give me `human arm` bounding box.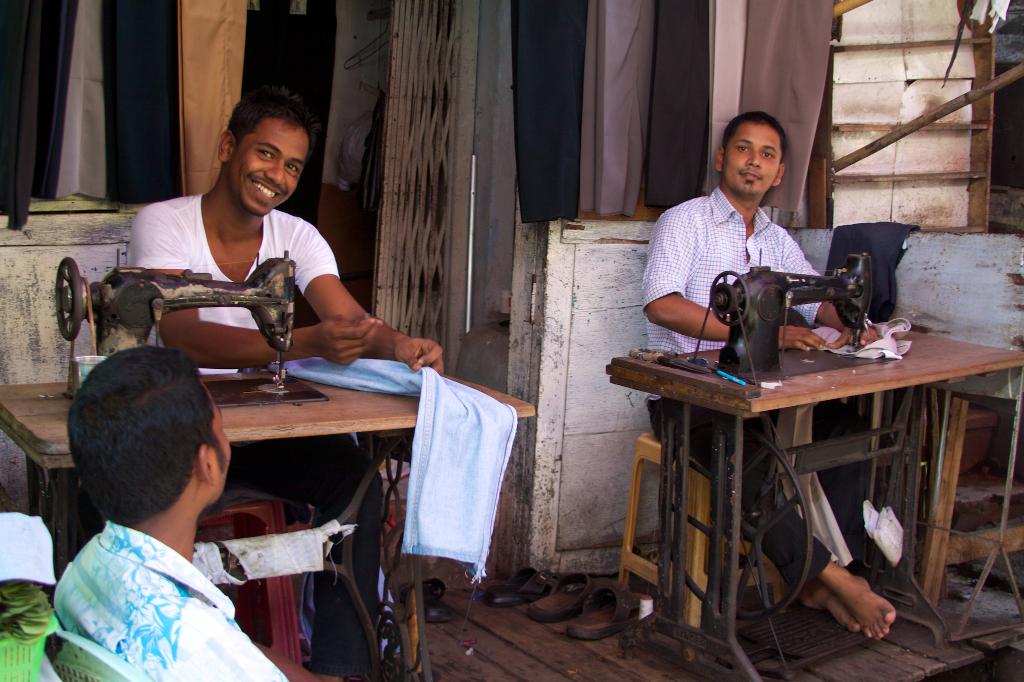
region(295, 218, 444, 376).
